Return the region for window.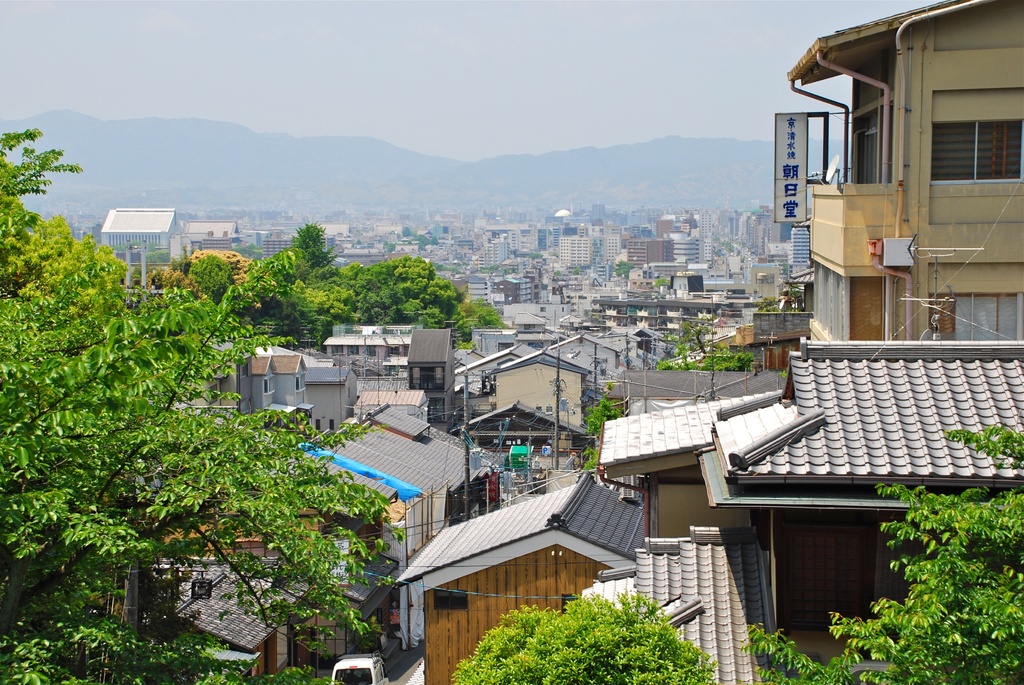
BBox(262, 376, 273, 396).
